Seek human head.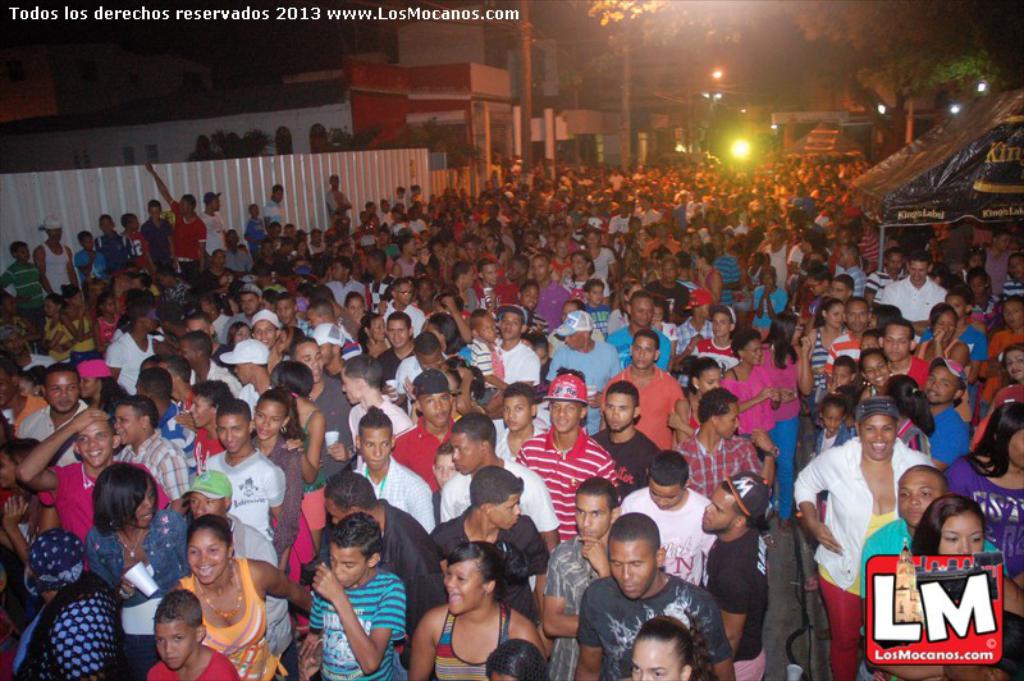
(151, 589, 202, 668).
